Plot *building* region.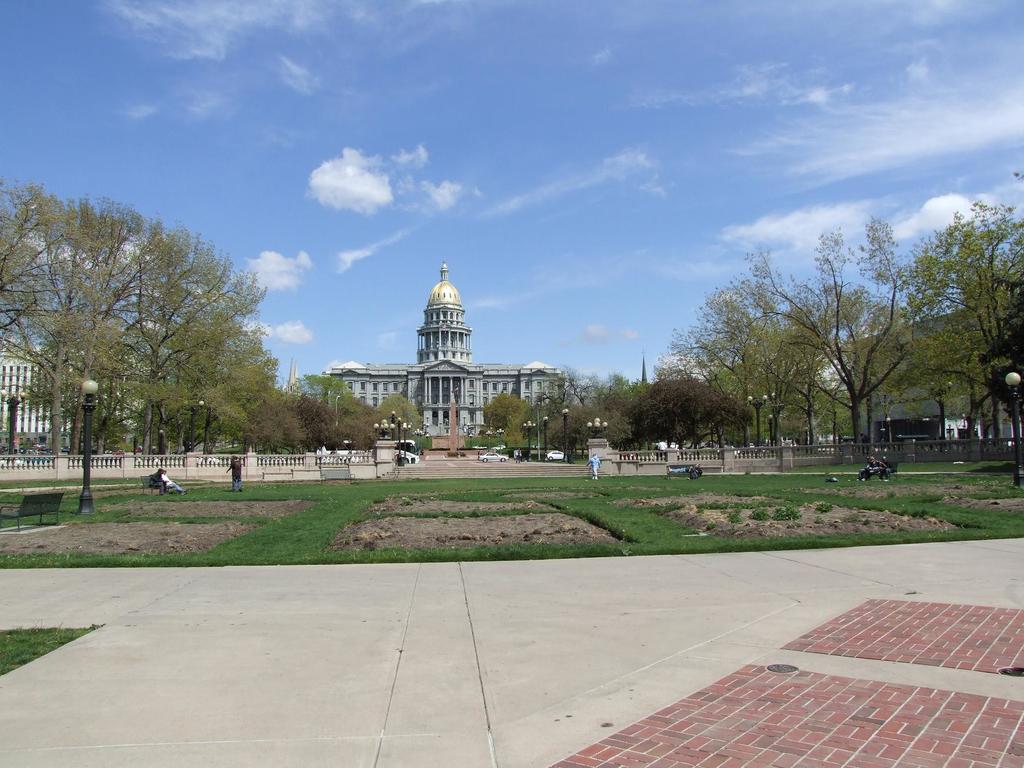
Plotted at [840, 311, 1023, 440].
